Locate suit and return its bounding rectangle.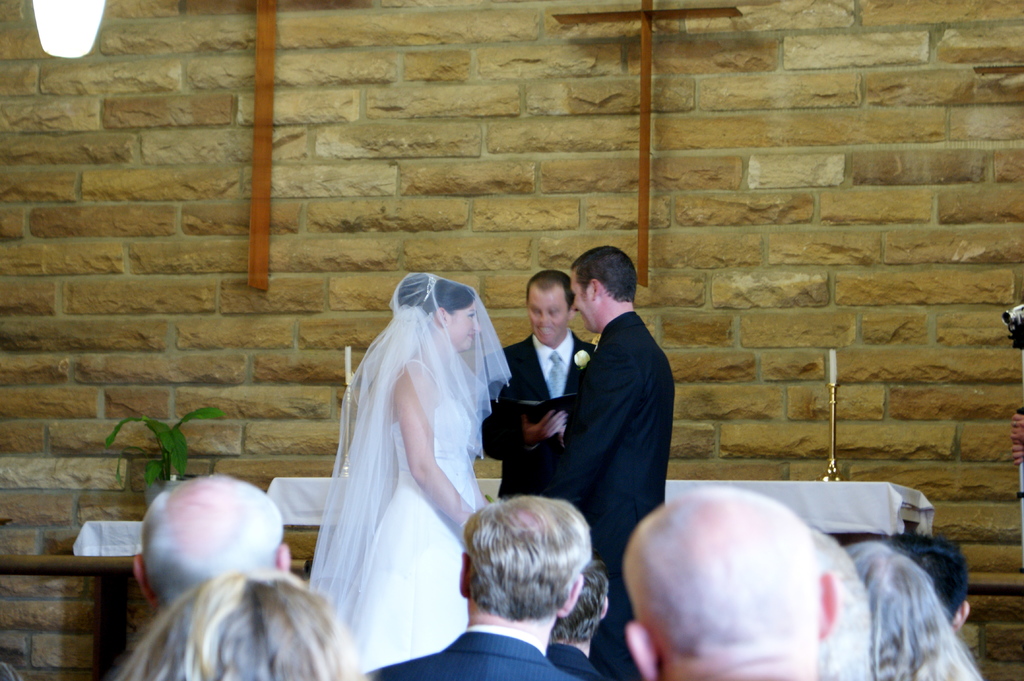
(x1=479, y1=335, x2=594, y2=500).
